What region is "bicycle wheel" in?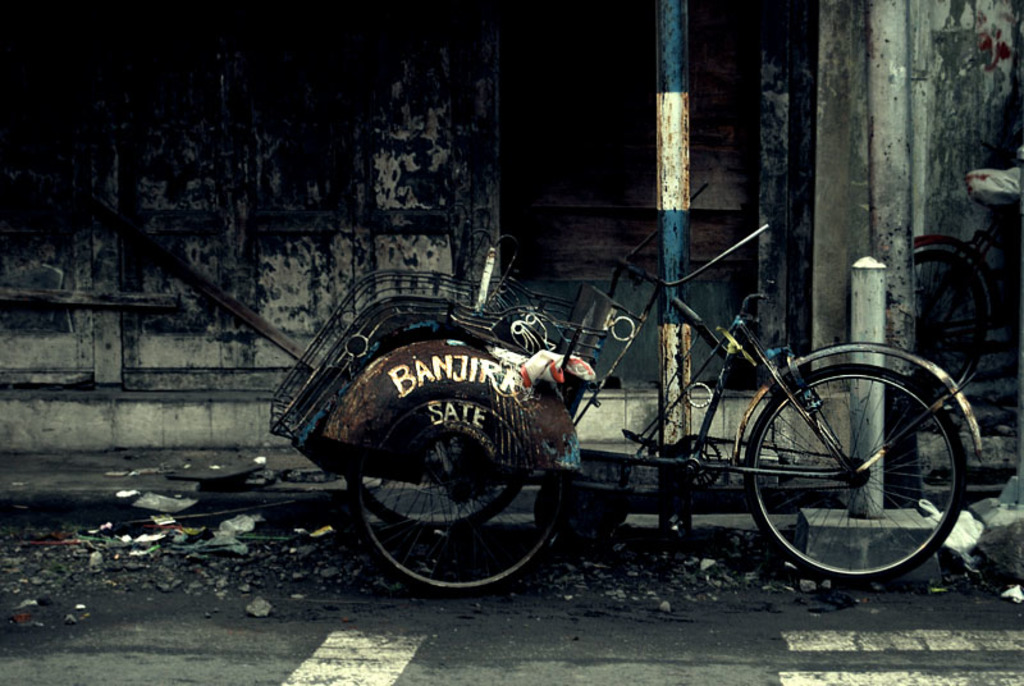
344, 467, 522, 534.
